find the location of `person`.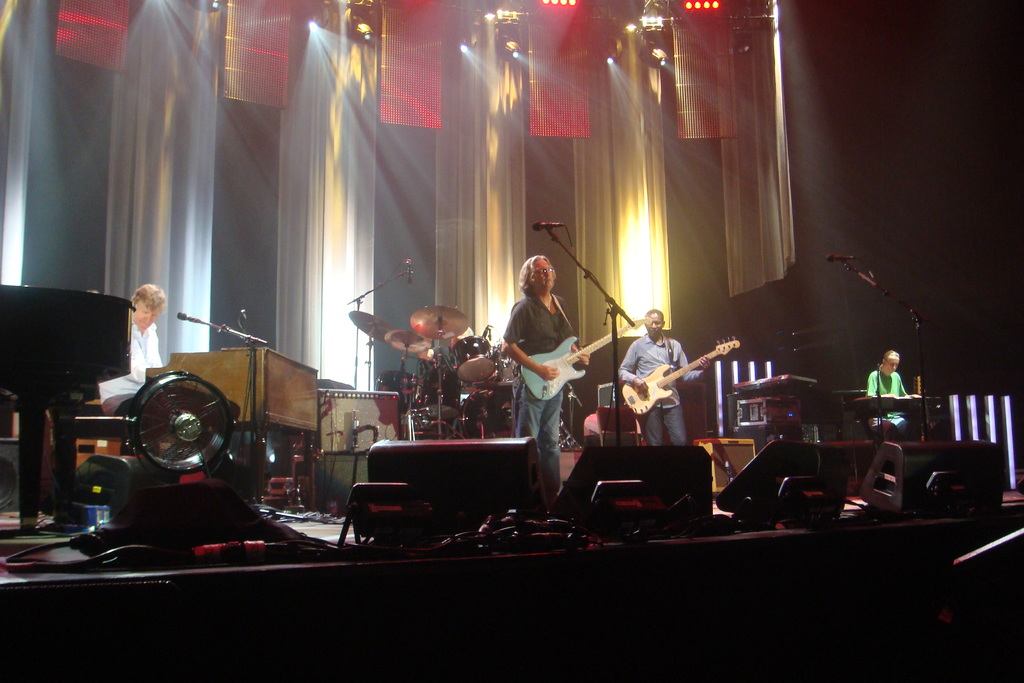
Location: [left=868, top=347, right=913, bottom=449].
